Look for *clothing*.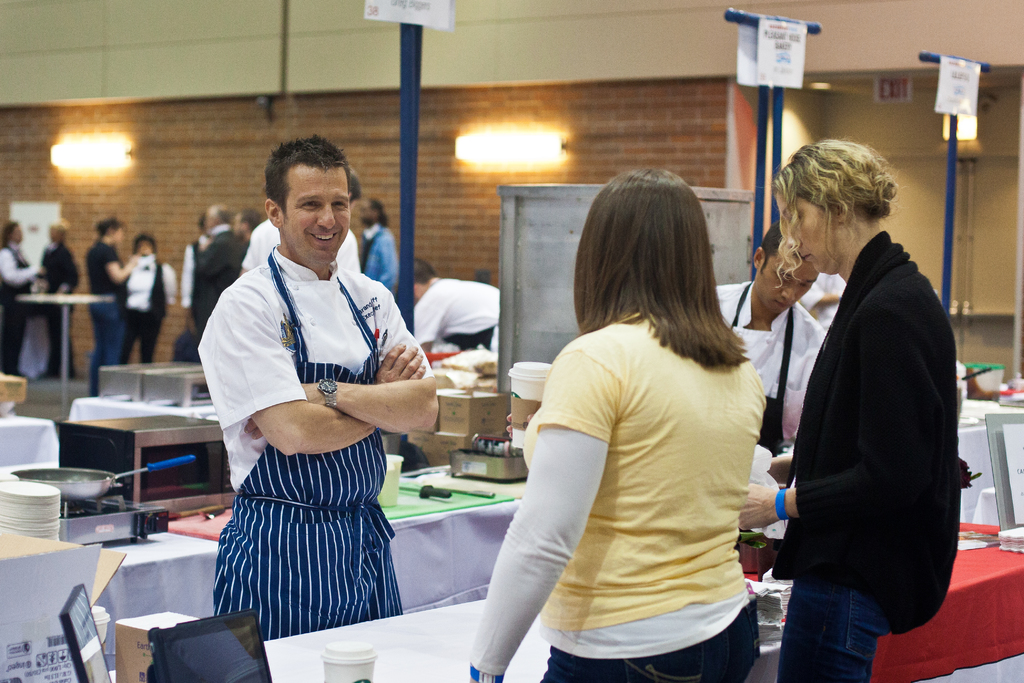
Found: bbox=(467, 314, 763, 682).
